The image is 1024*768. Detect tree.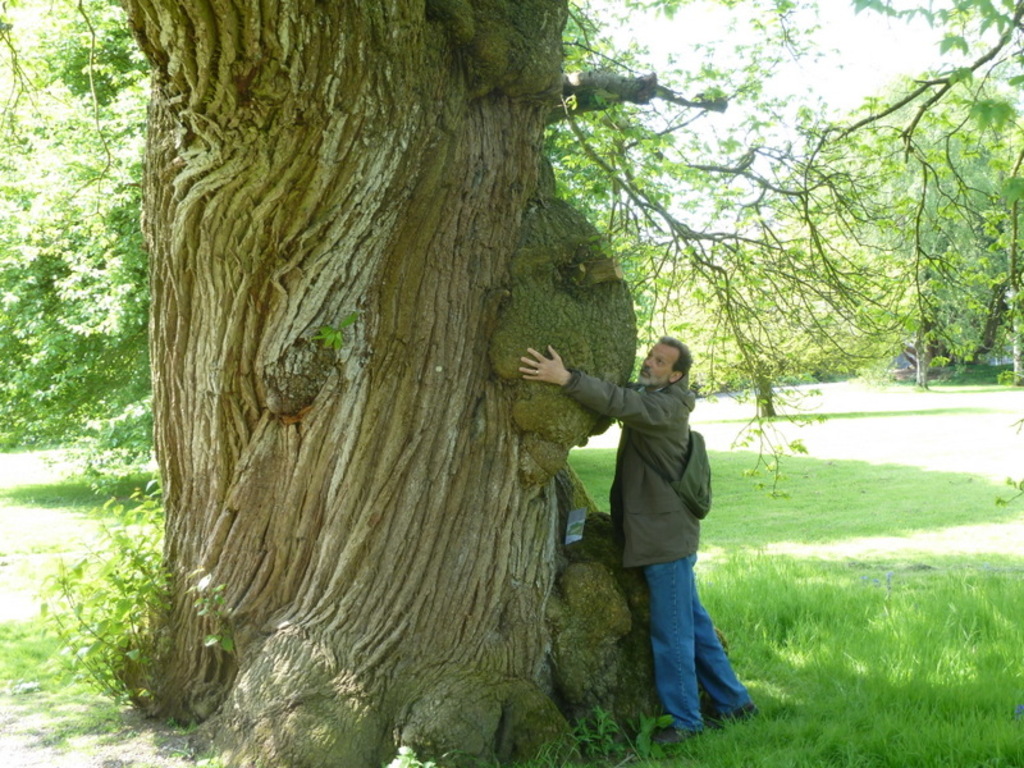
Detection: region(49, 32, 919, 722).
